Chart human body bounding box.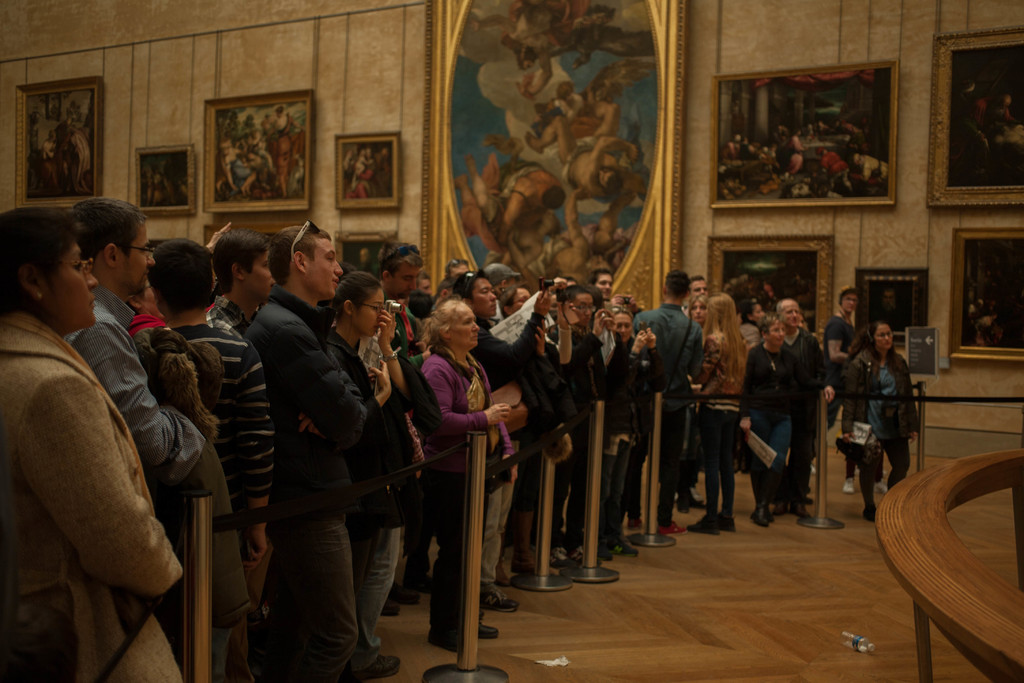
Charted: 967/297/1005/345.
